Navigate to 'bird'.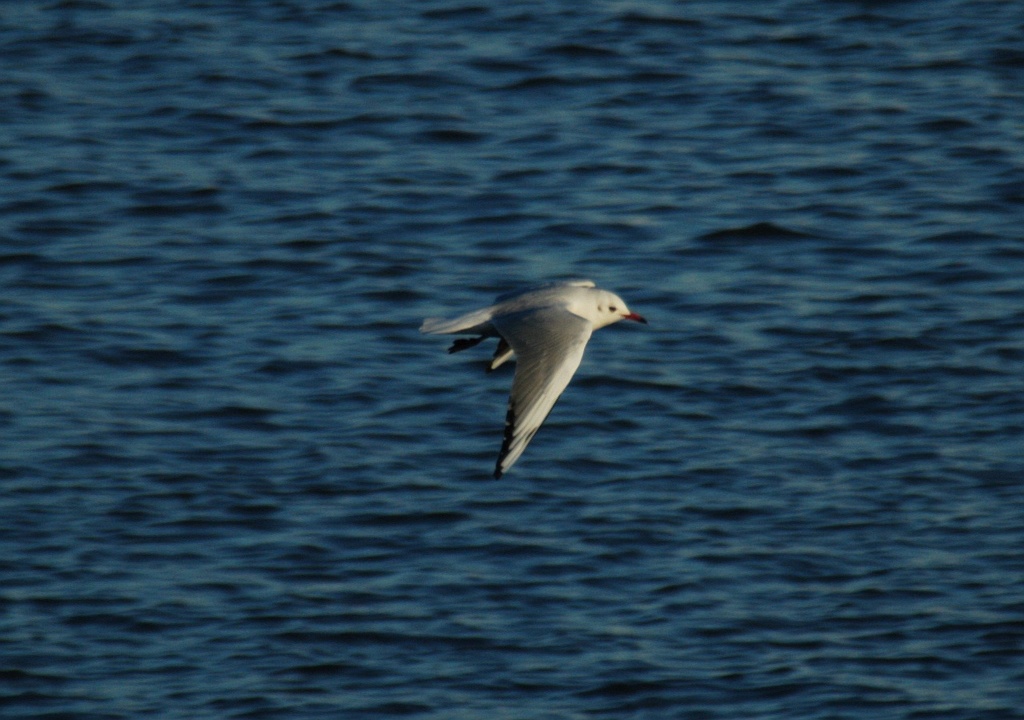
Navigation target: [x1=428, y1=279, x2=663, y2=477].
